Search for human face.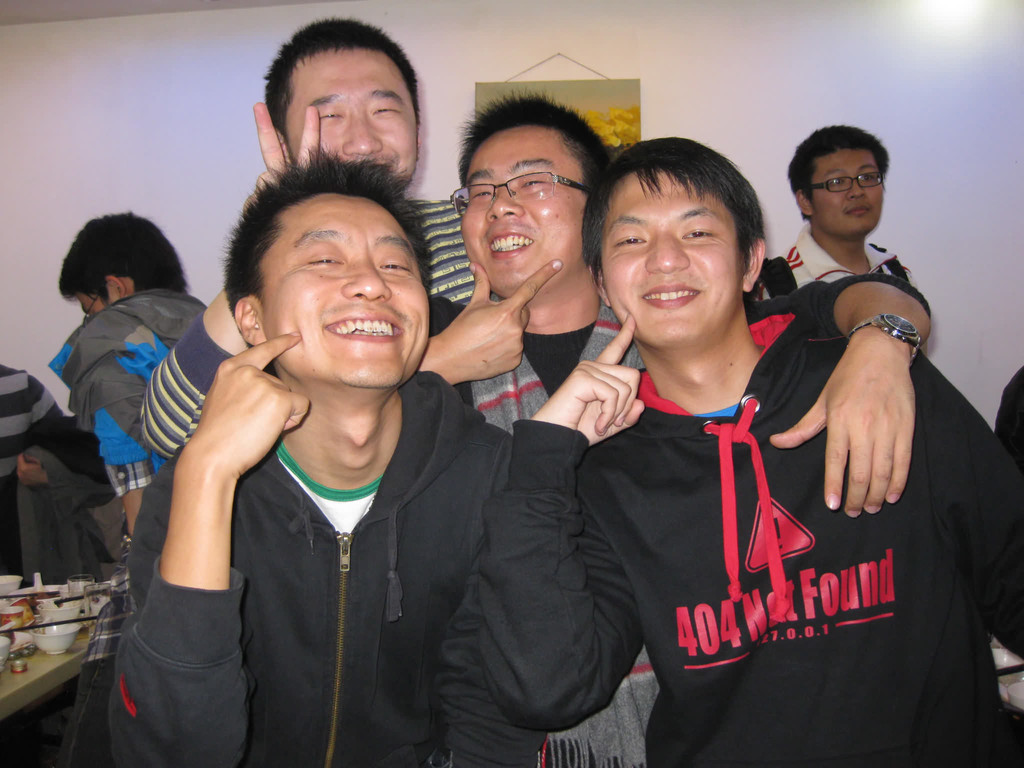
Found at (x1=282, y1=45, x2=418, y2=187).
